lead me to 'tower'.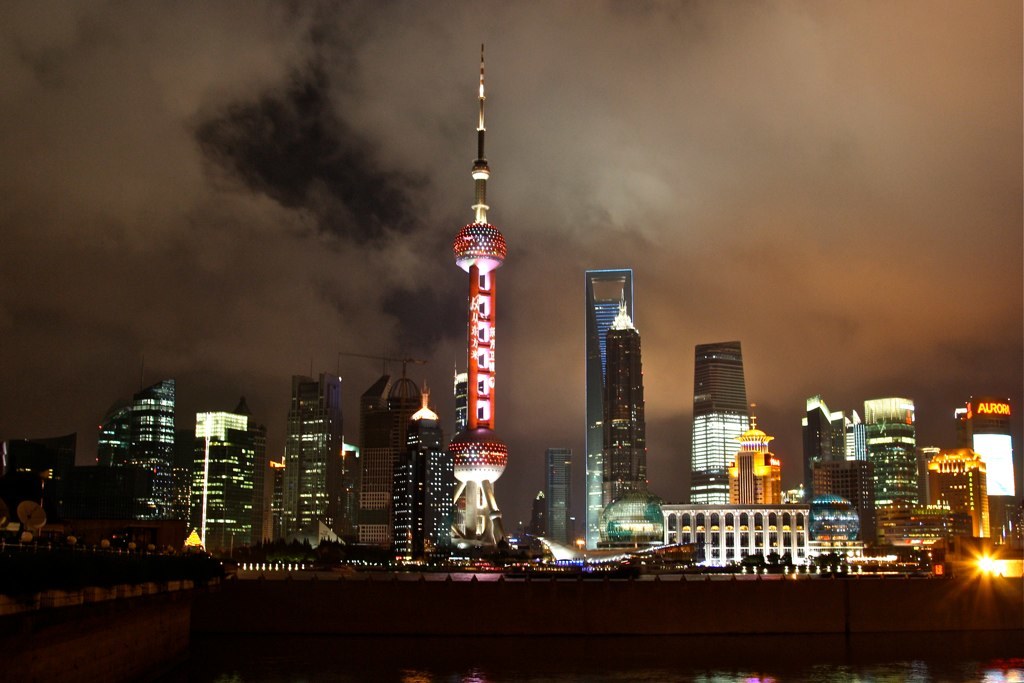
Lead to {"left": 602, "top": 275, "right": 644, "bottom": 525}.
